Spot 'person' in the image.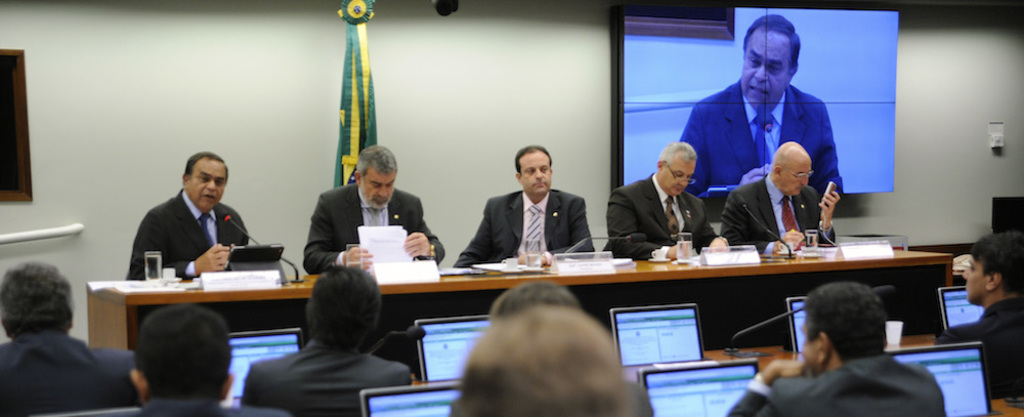
'person' found at [240, 263, 416, 415].
